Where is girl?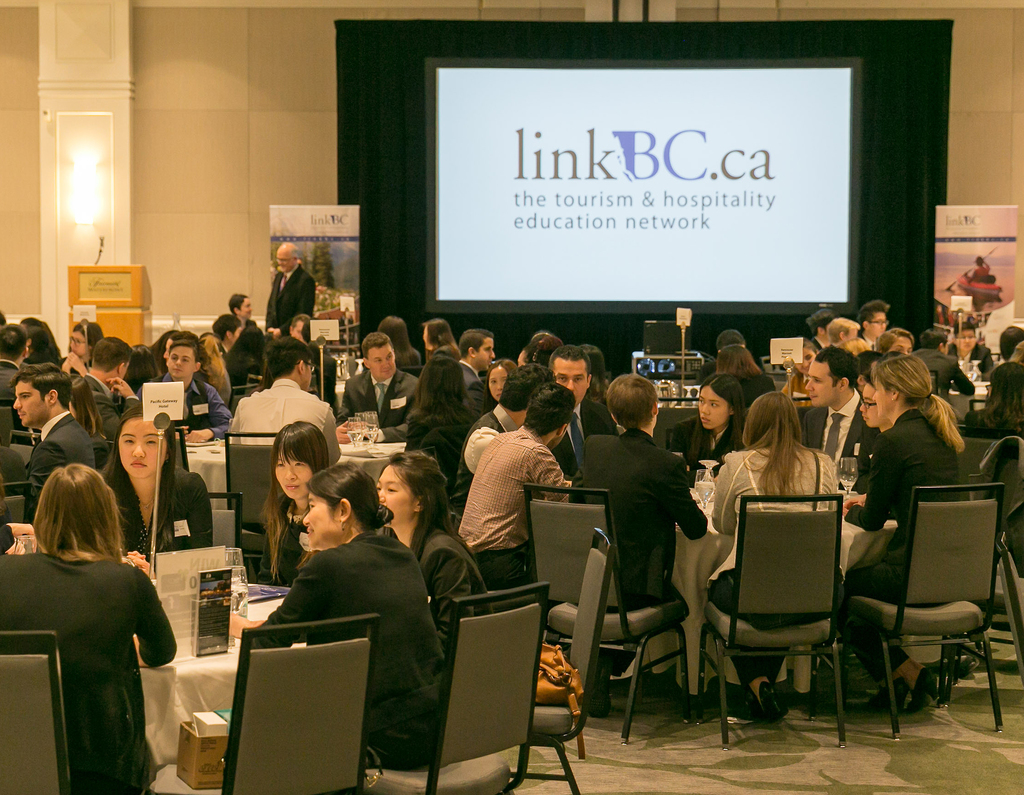
{"left": 258, "top": 417, "right": 335, "bottom": 590}.
